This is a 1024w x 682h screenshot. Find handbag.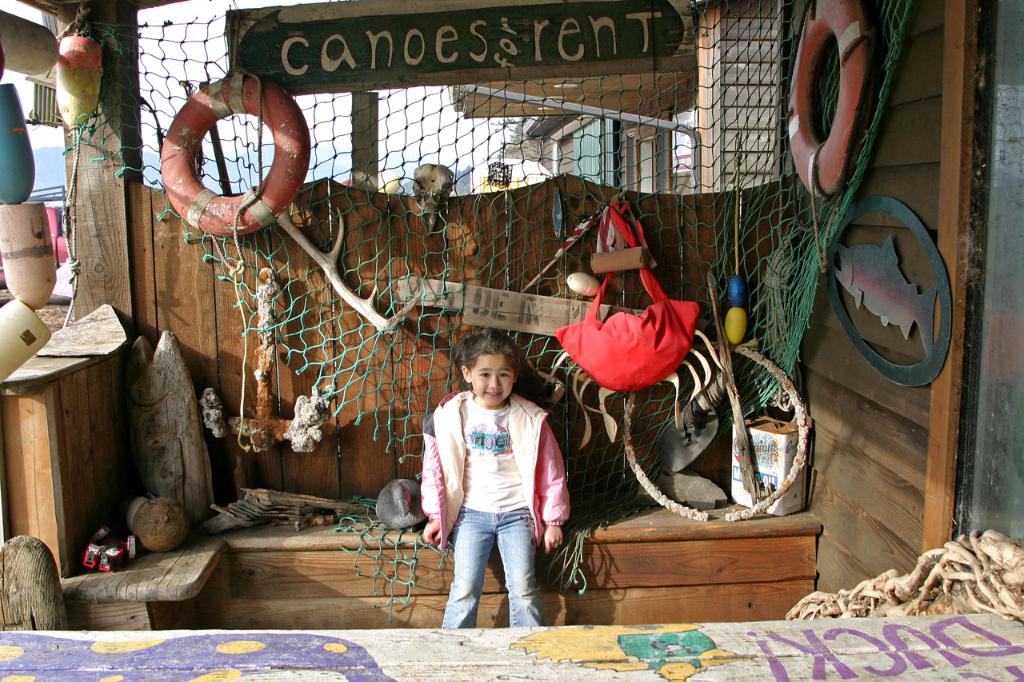
Bounding box: x1=553, y1=205, x2=699, y2=391.
